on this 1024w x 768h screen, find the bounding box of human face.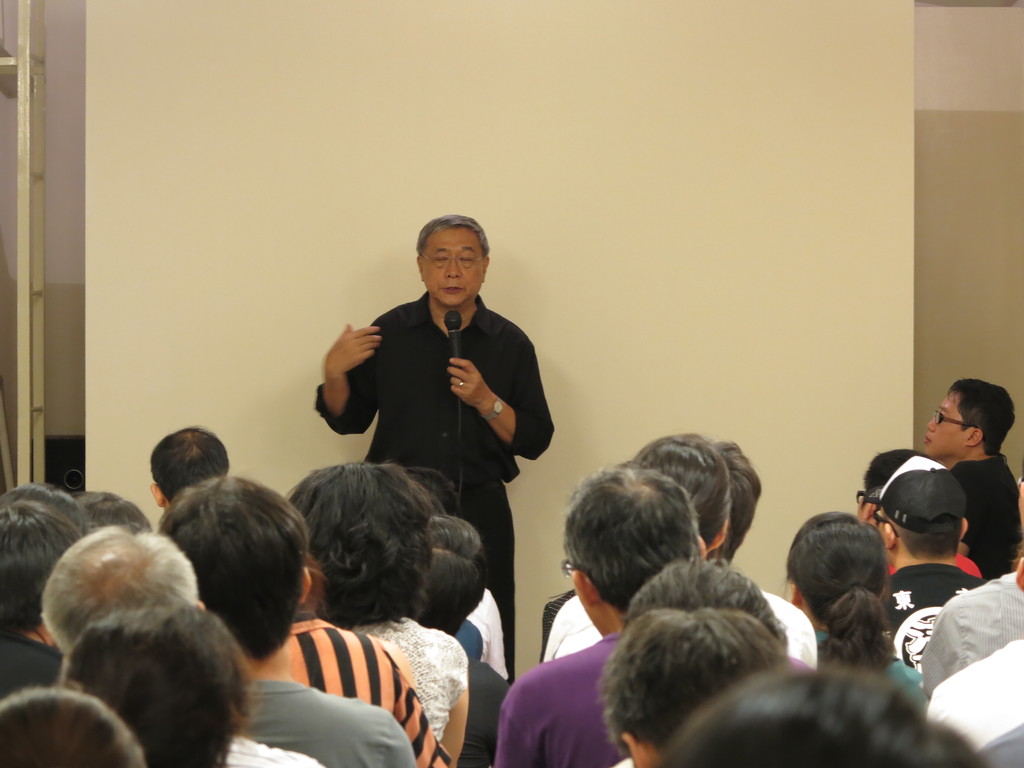
Bounding box: Rect(924, 393, 966, 458).
